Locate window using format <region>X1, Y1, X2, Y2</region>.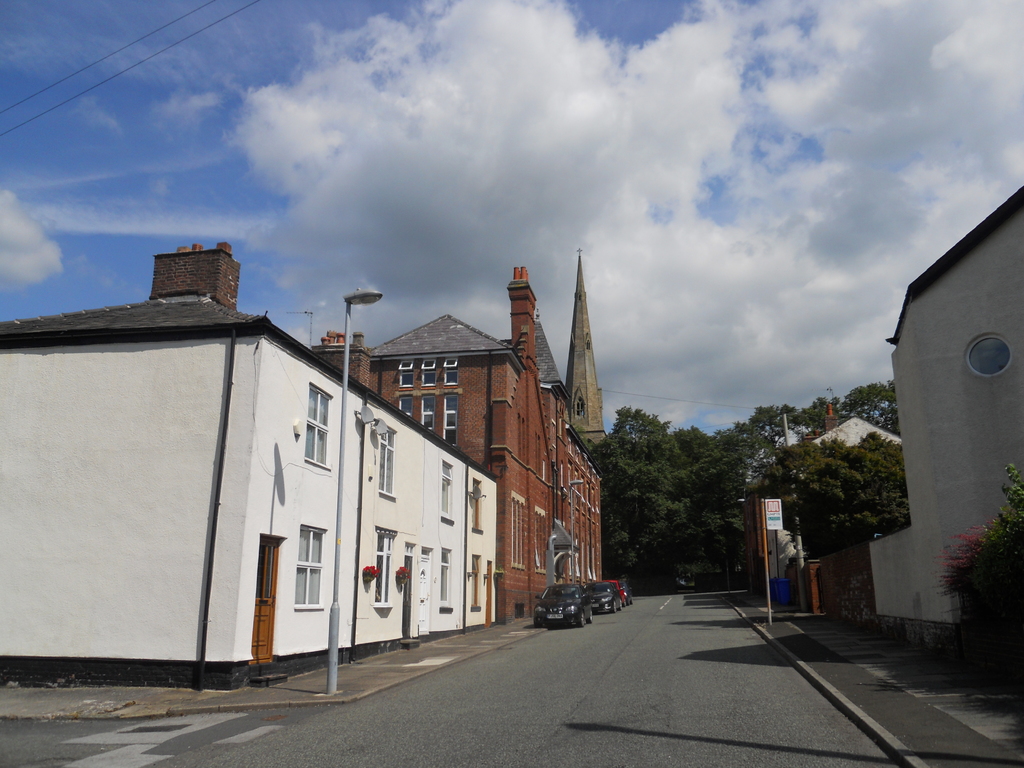
<region>419, 358, 435, 385</region>.
